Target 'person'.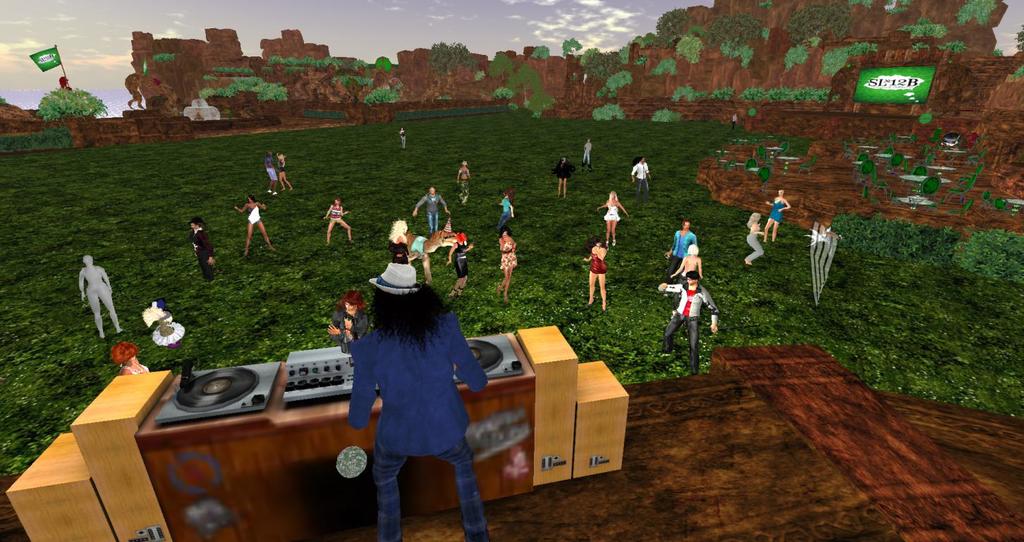
Target region: (x1=325, y1=292, x2=365, y2=342).
